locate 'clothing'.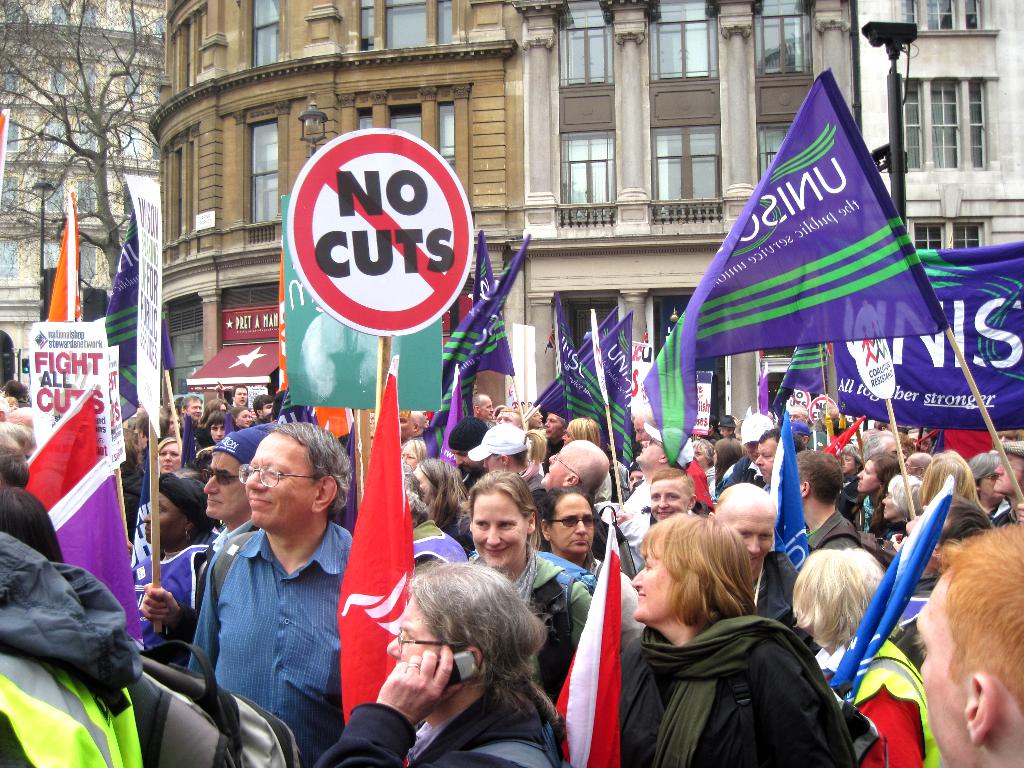
Bounding box: l=618, t=614, r=858, b=766.
